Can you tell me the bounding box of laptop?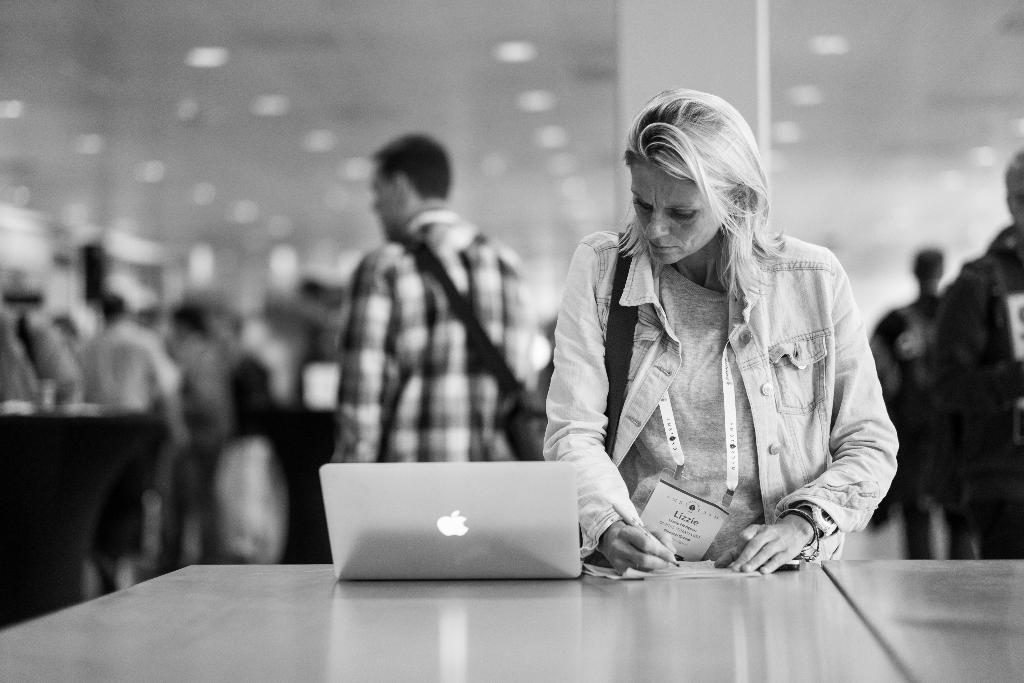
select_region(317, 452, 602, 596).
